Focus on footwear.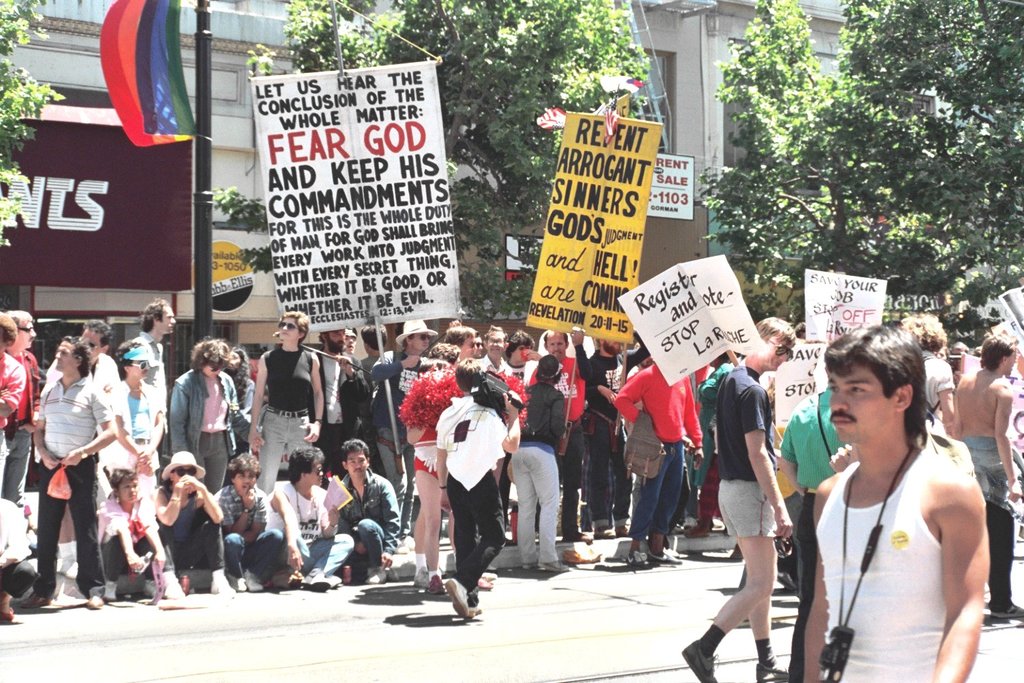
Focused at x1=751, y1=654, x2=798, y2=682.
